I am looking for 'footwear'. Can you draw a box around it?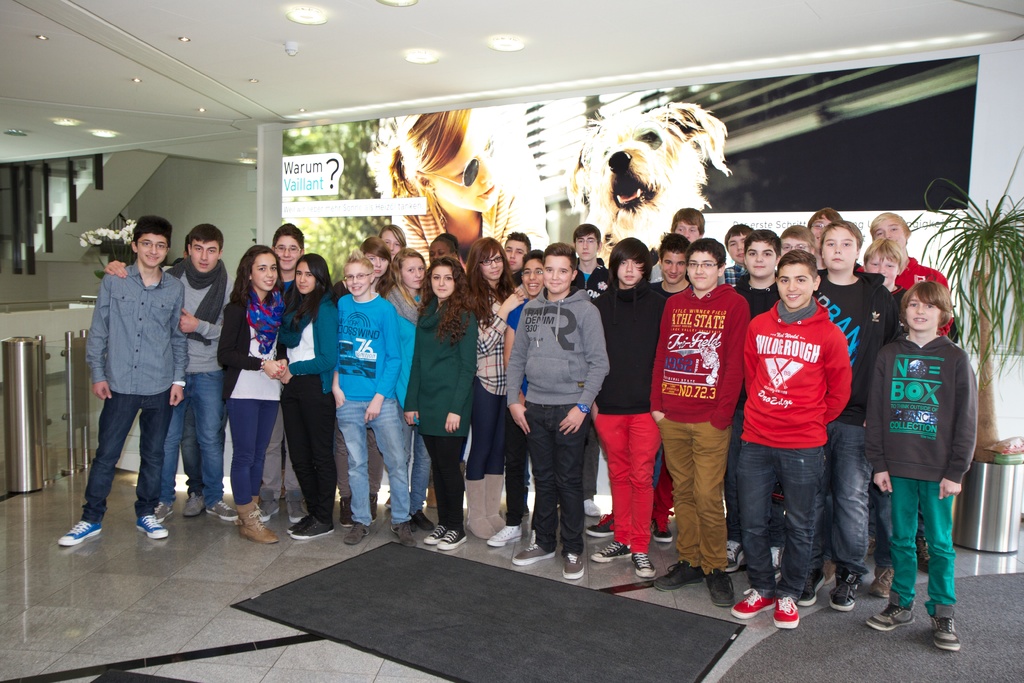
Sure, the bounding box is (x1=647, y1=517, x2=669, y2=539).
